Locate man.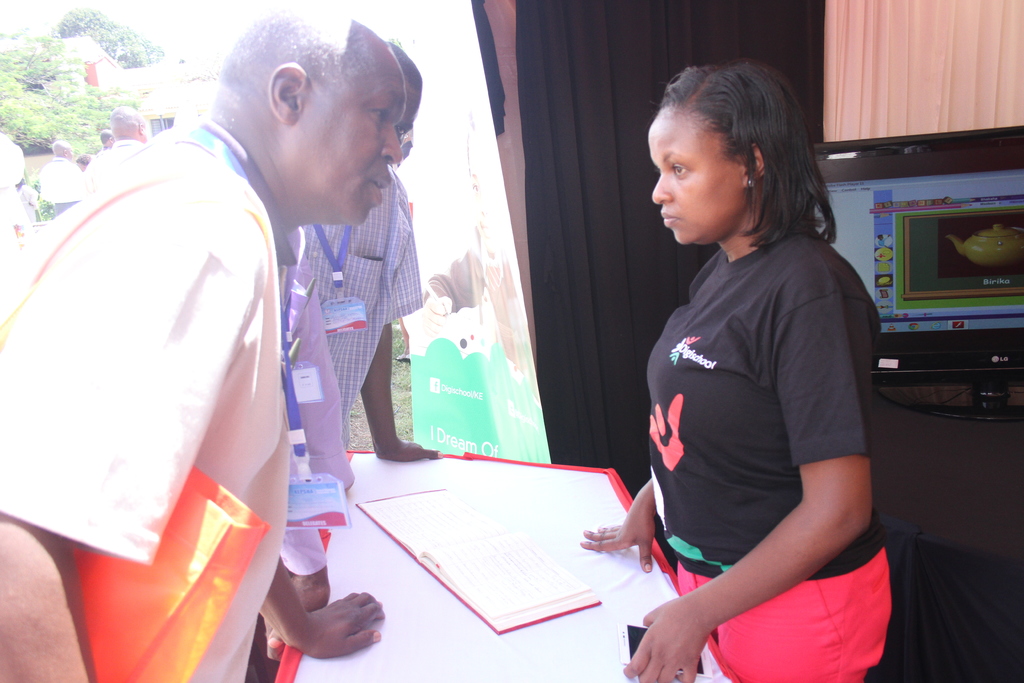
Bounding box: [left=243, top=32, right=443, bottom=681].
